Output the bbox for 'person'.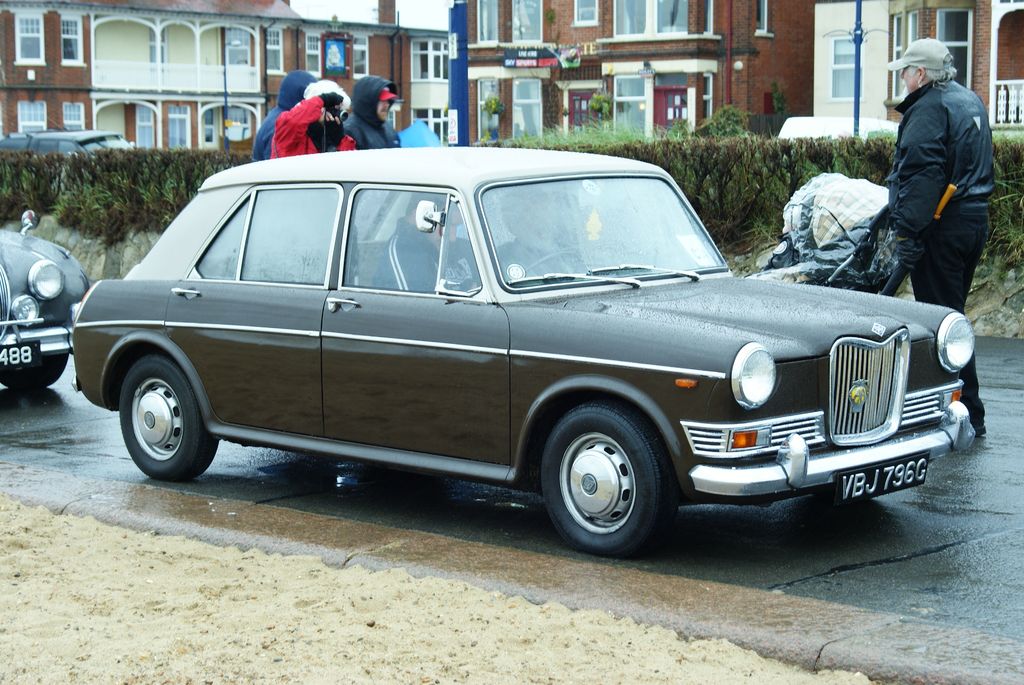
[left=369, top=193, right=467, bottom=295].
